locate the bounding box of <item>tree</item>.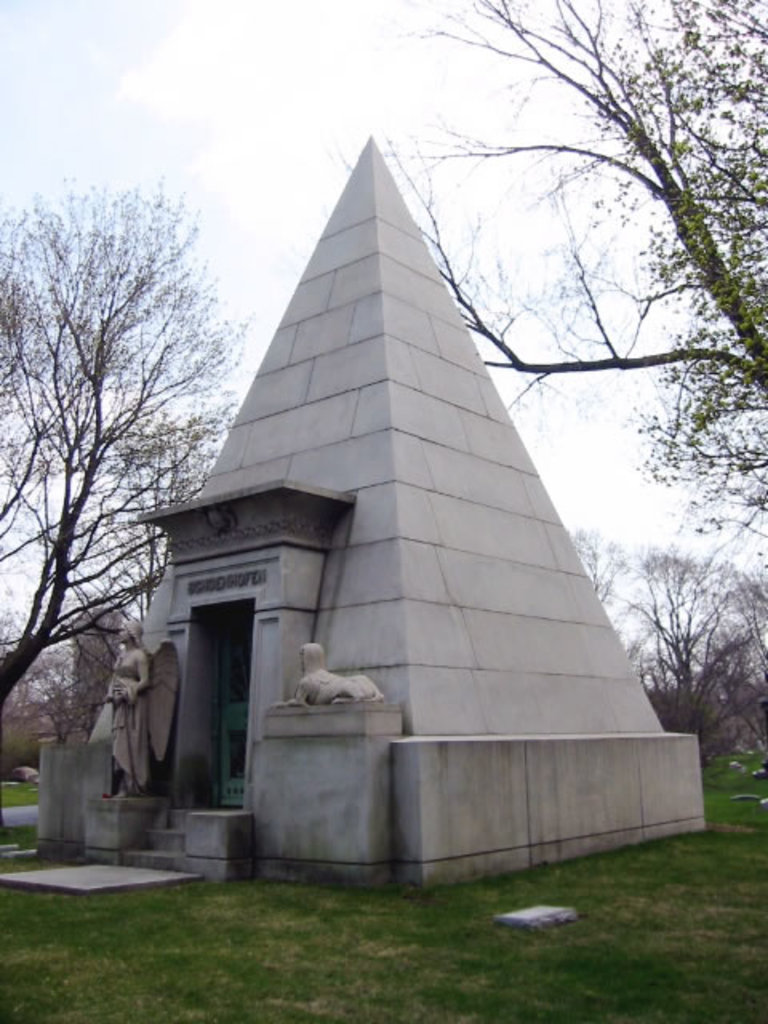
Bounding box: (11,93,179,802).
